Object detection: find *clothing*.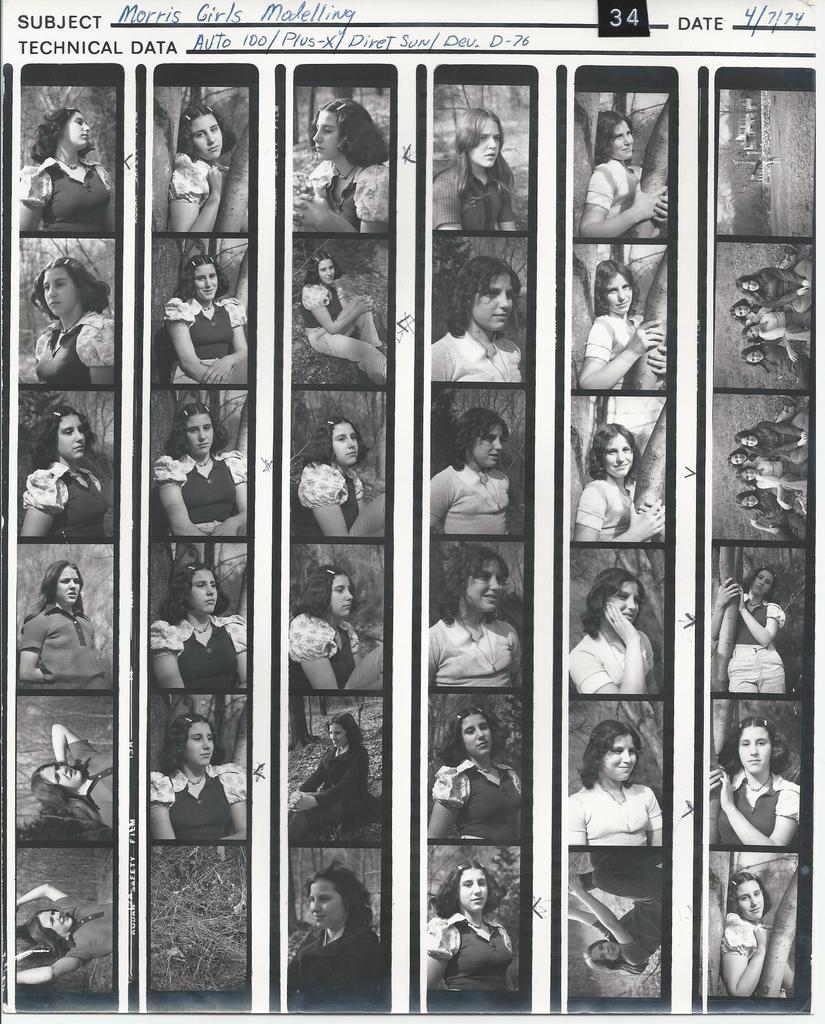
[170, 151, 256, 239].
